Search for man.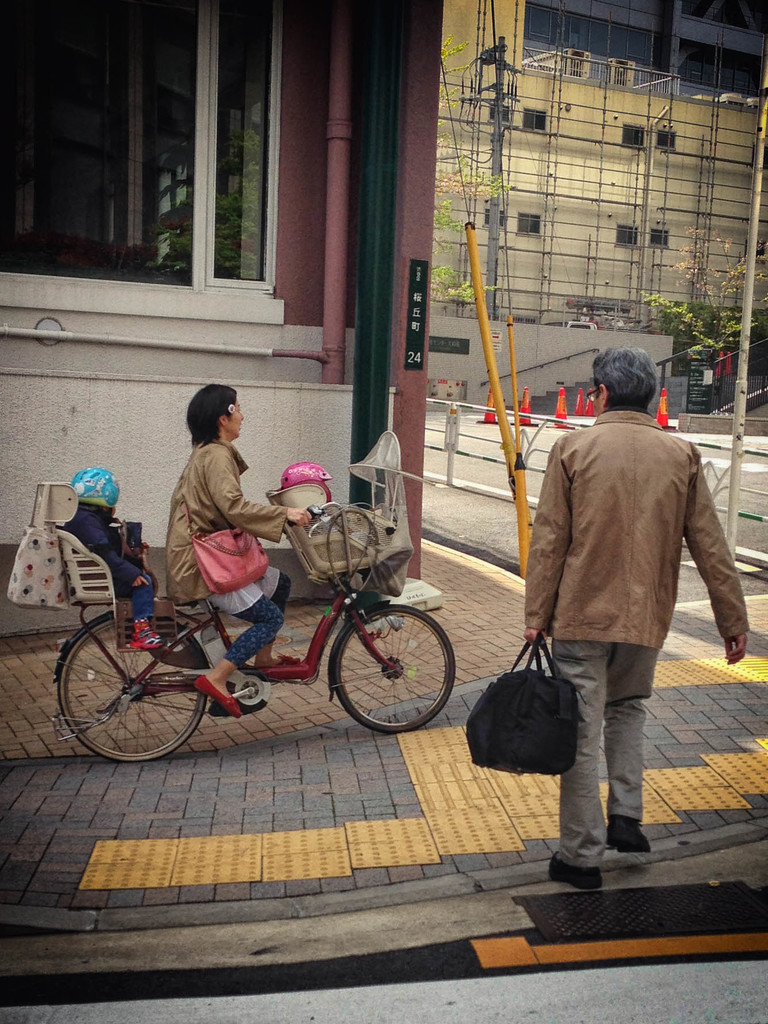
Found at x1=513, y1=347, x2=739, y2=867.
